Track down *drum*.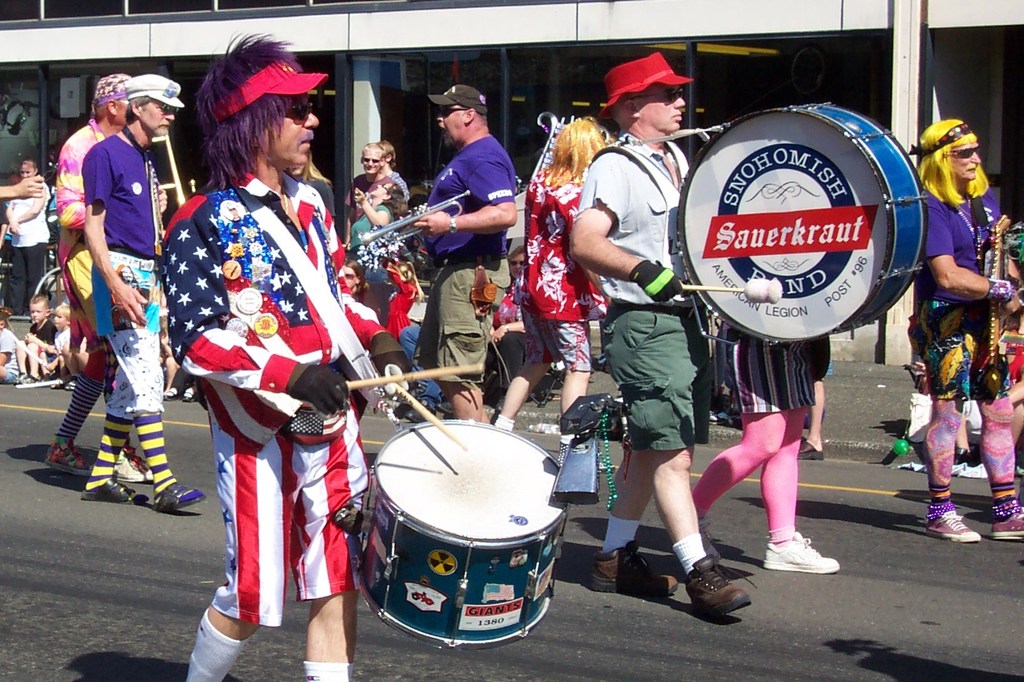
Tracked to 322 377 591 640.
